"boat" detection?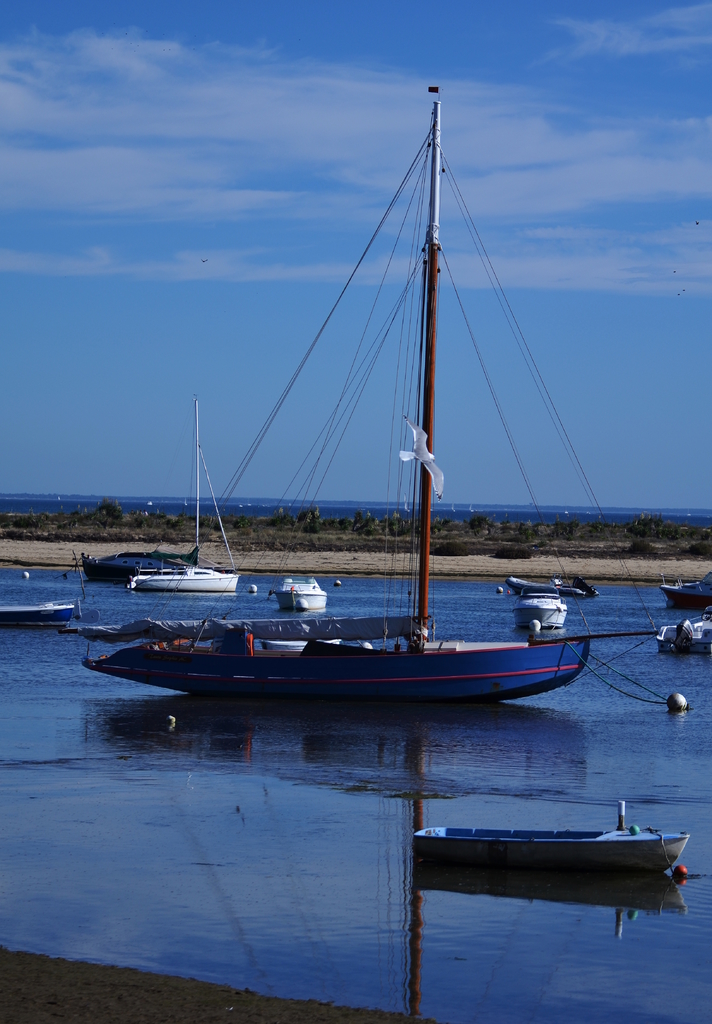
[x1=260, y1=568, x2=348, y2=617]
